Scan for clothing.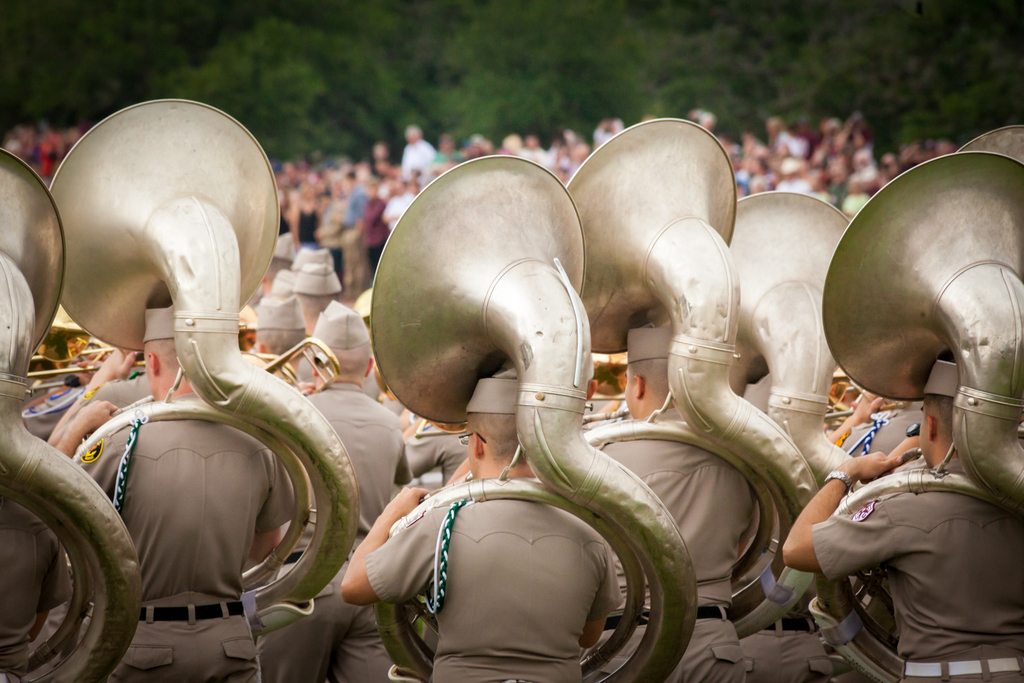
Scan result: 365,432,602,673.
